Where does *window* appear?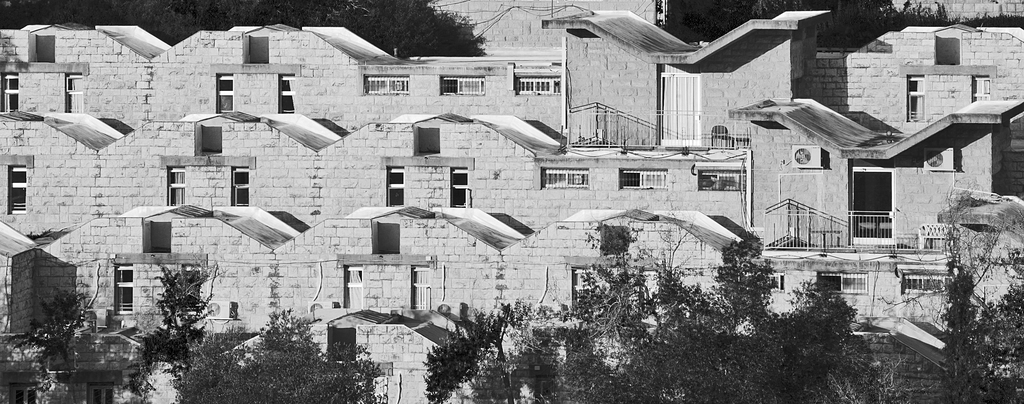
Appears at Rect(449, 168, 465, 206).
